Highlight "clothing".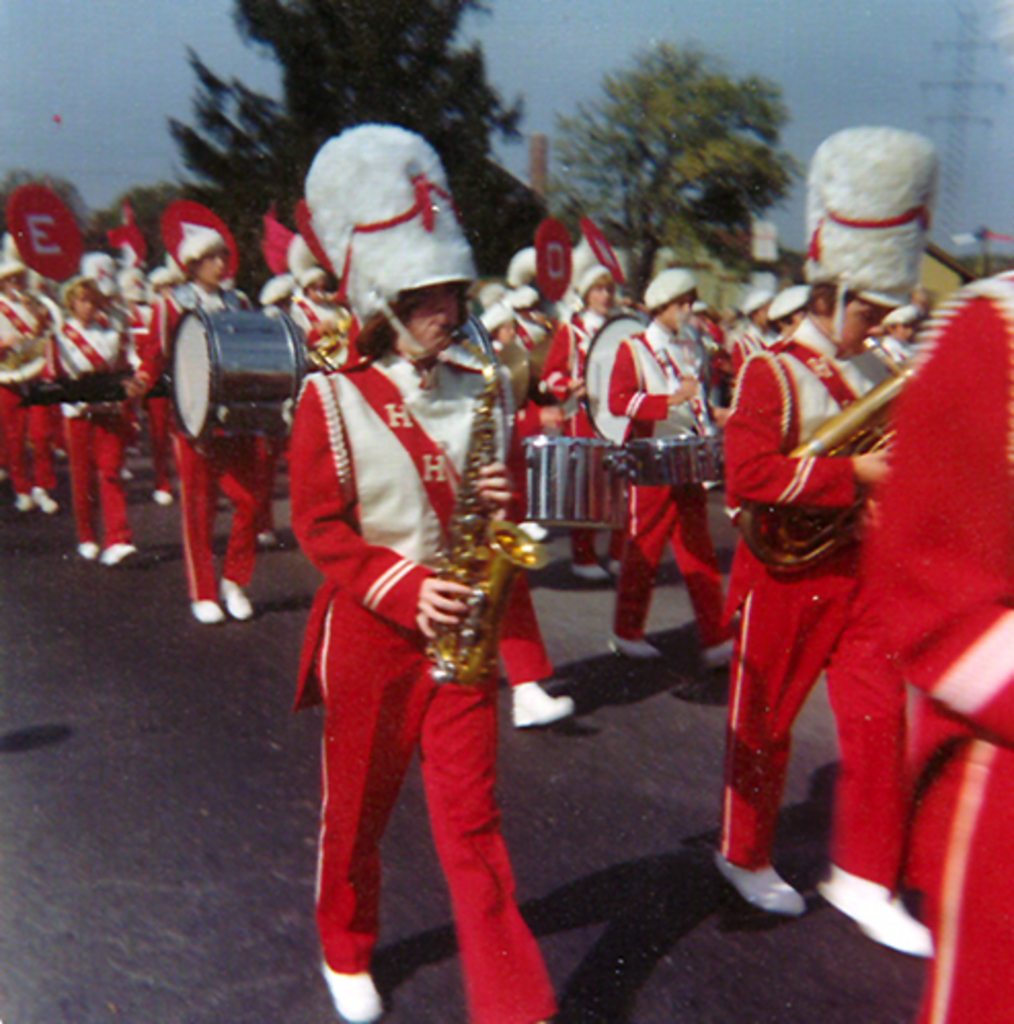
Highlighted region: l=601, t=312, r=710, b=638.
